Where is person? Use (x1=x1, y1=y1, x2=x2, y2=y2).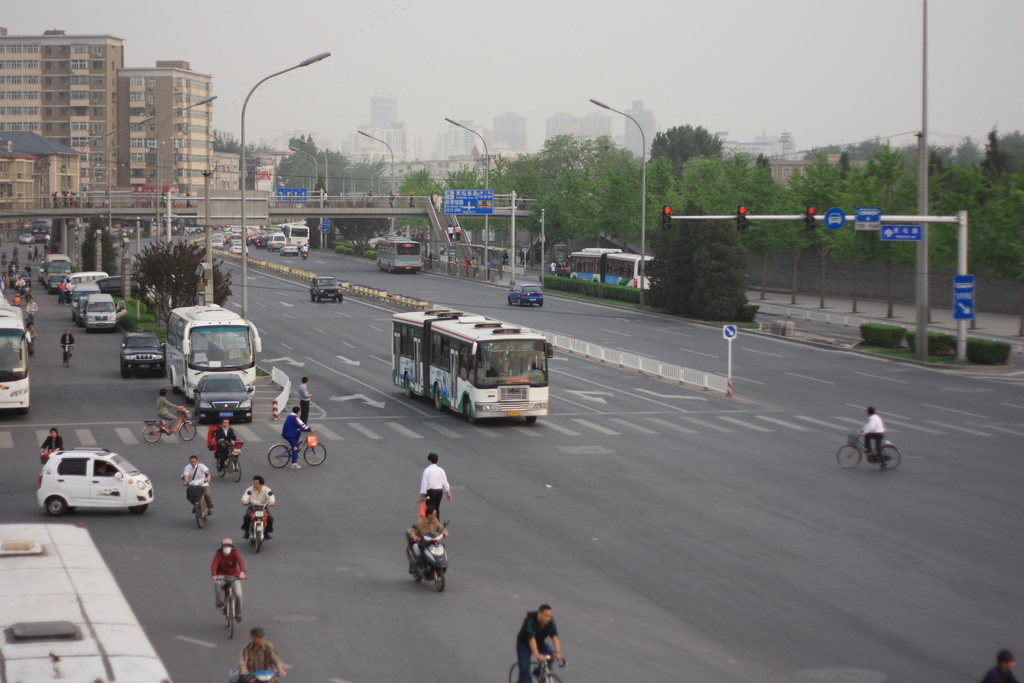
(x1=417, y1=454, x2=451, y2=518).
